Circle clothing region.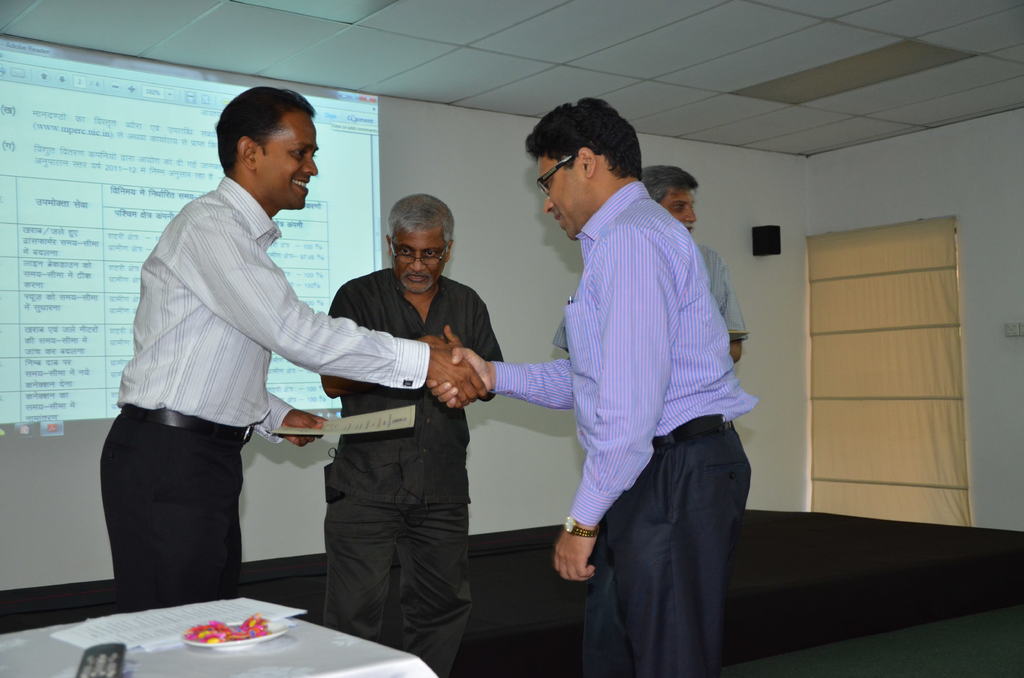
Region: 106,156,426,599.
